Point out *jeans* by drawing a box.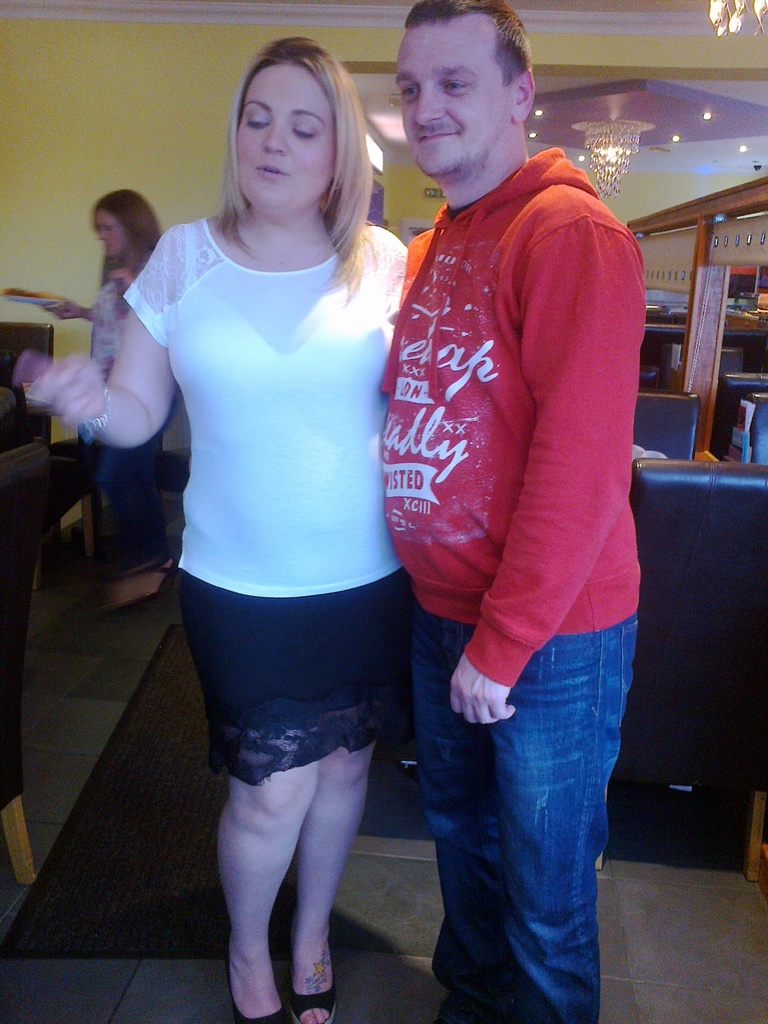
BBox(74, 426, 163, 584).
